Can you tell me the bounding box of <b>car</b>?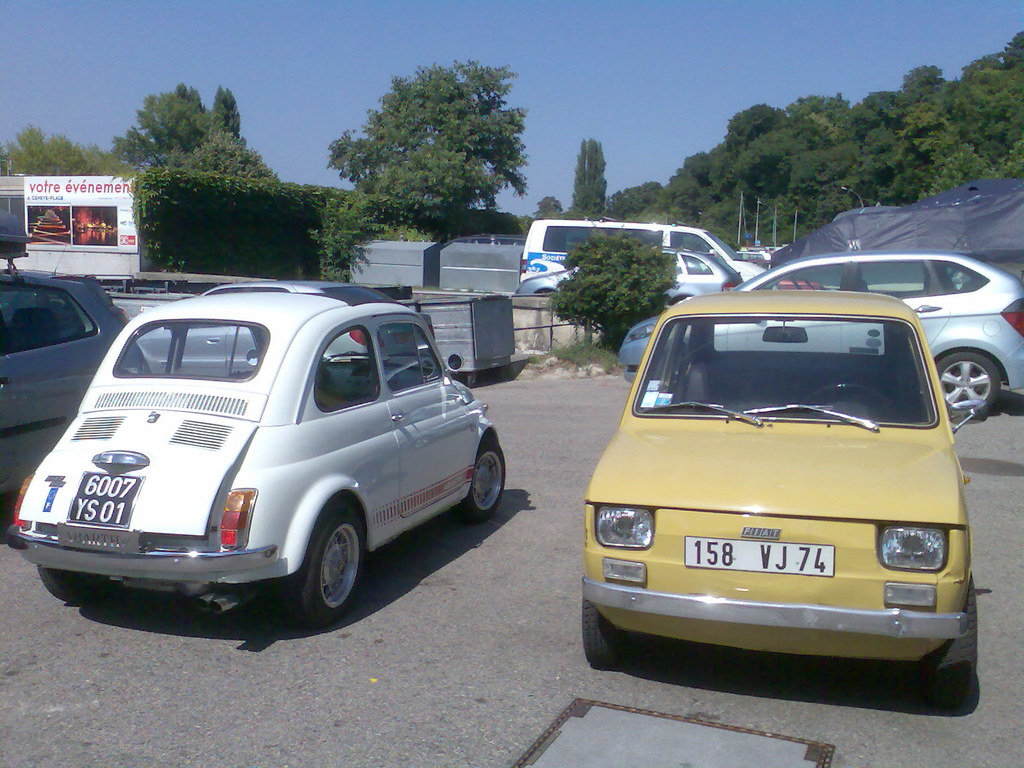
x1=579 y1=291 x2=982 y2=706.
